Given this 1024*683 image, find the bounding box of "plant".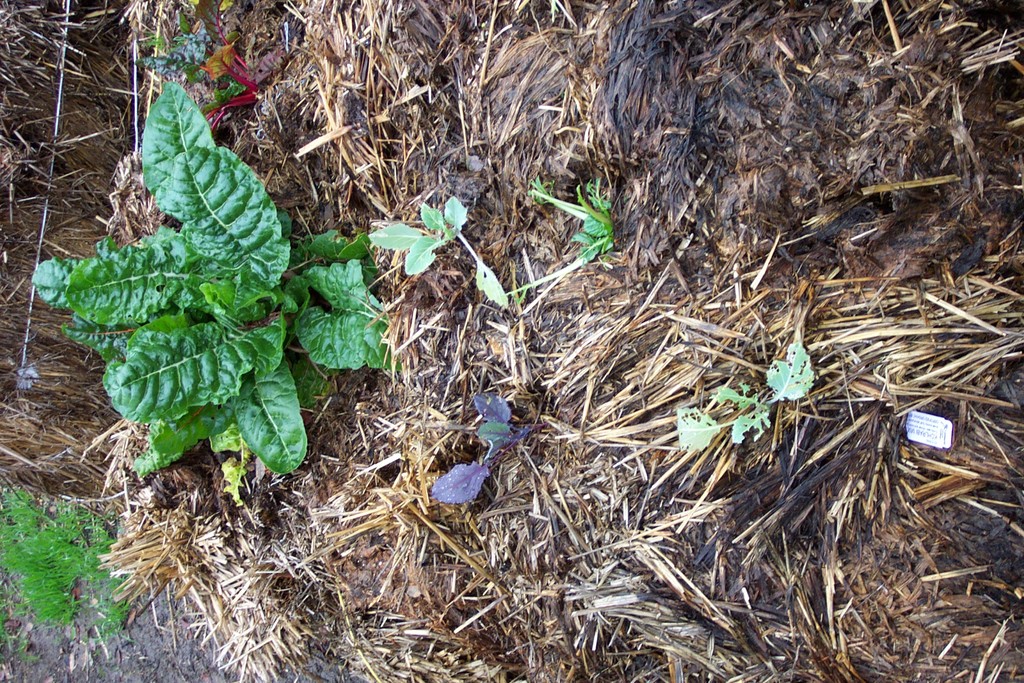
<region>0, 488, 175, 646</region>.
